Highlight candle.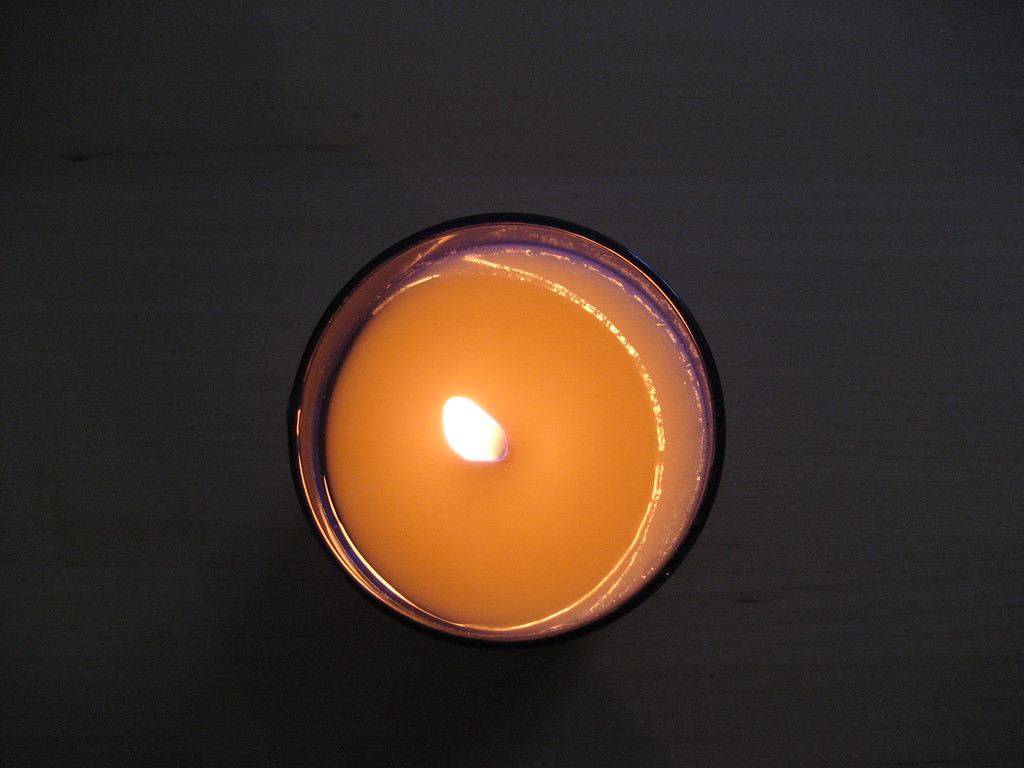
Highlighted region: [284,205,721,644].
